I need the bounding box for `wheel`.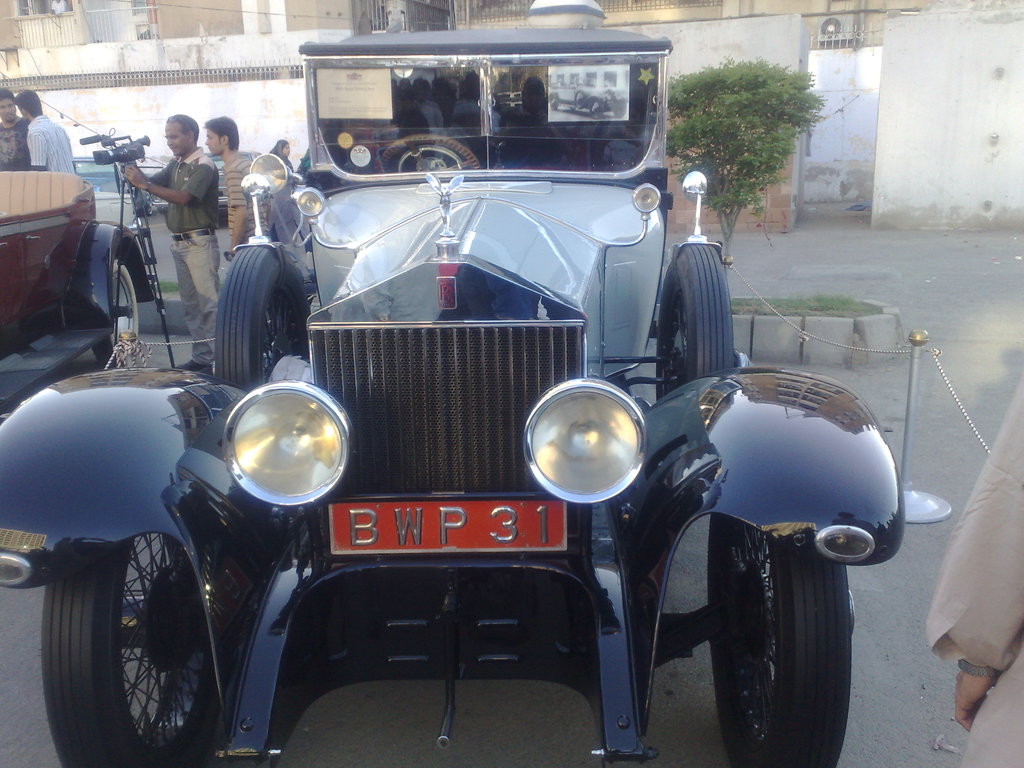
Here it is: box=[91, 262, 140, 373].
